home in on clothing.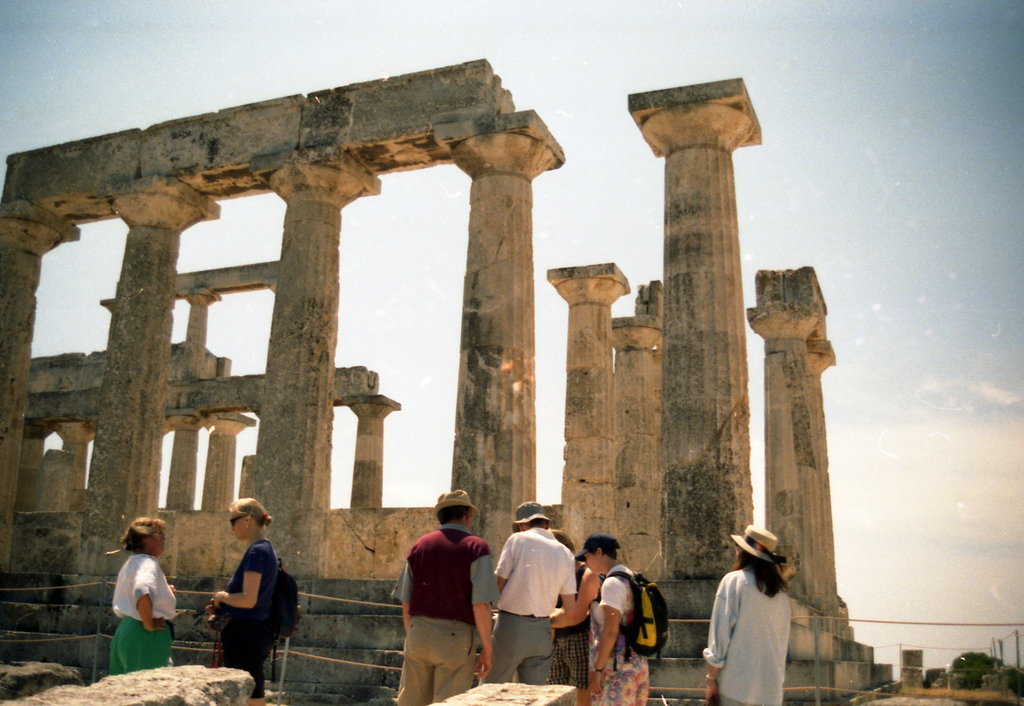
Homed in at 703/570/788/705.
